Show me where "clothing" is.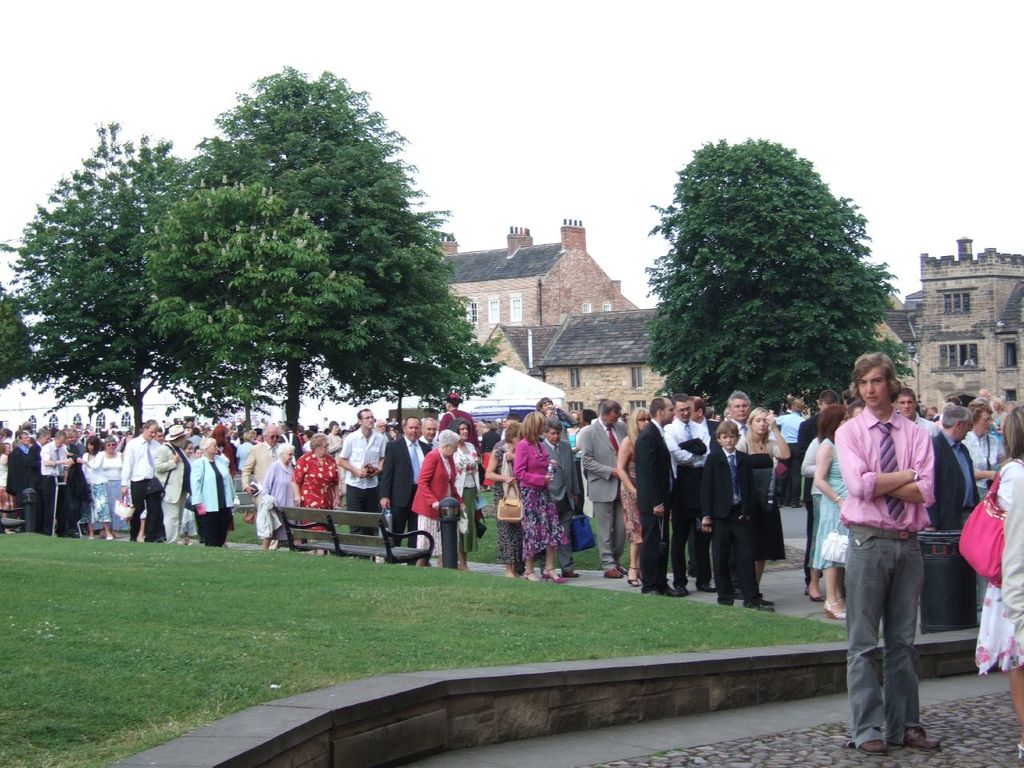
"clothing" is at x1=379, y1=434, x2=422, y2=538.
